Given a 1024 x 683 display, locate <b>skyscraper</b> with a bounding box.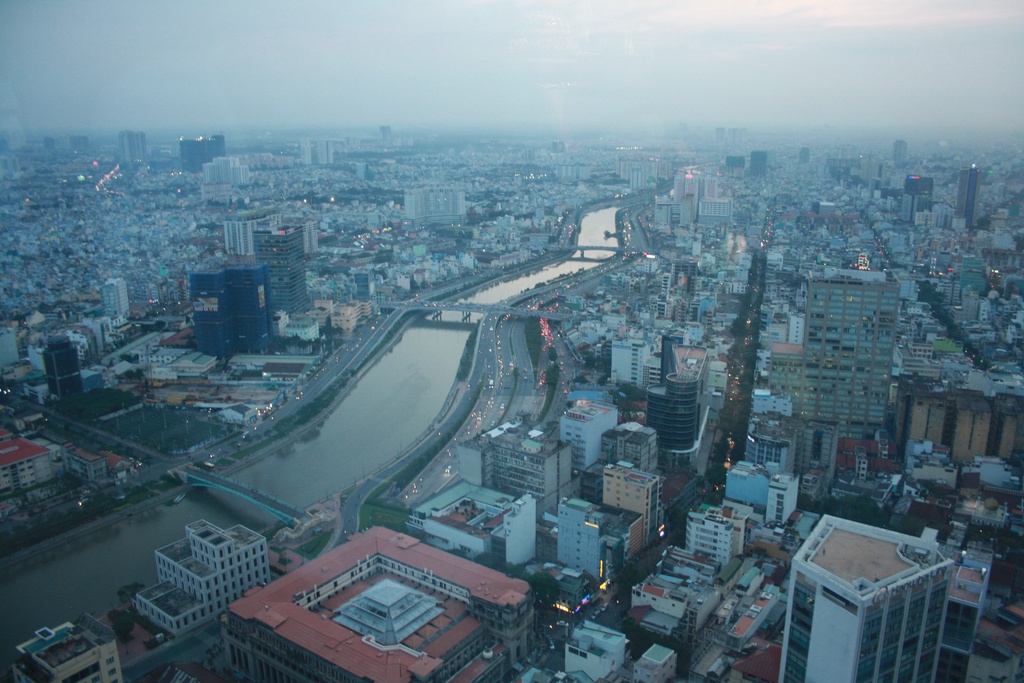
Located: select_region(762, 261, 906, 494).
